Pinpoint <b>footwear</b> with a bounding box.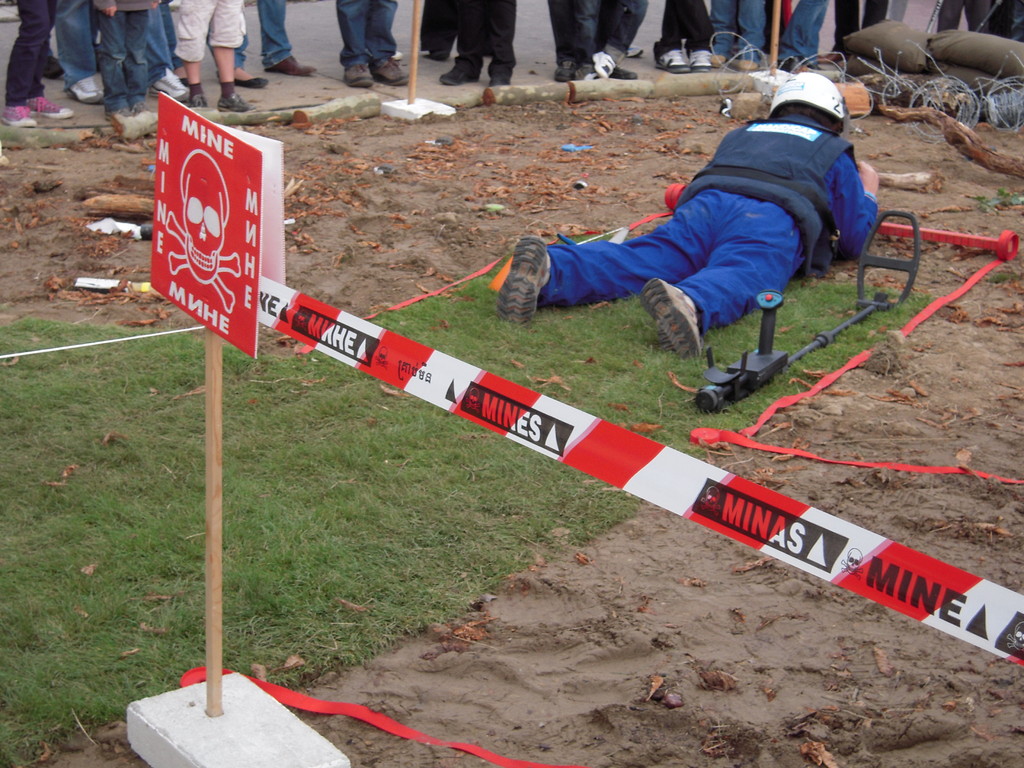
[left=483, top=62, right=516, bottom=90].
